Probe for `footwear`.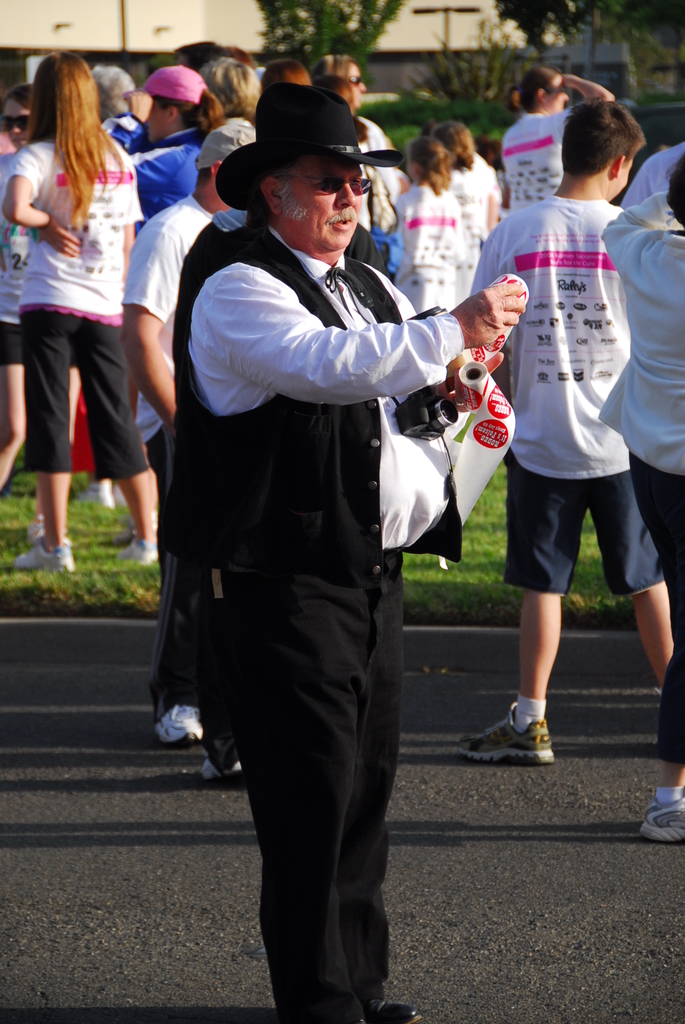
Probe result: select_region(475, 701, 564, 767).
